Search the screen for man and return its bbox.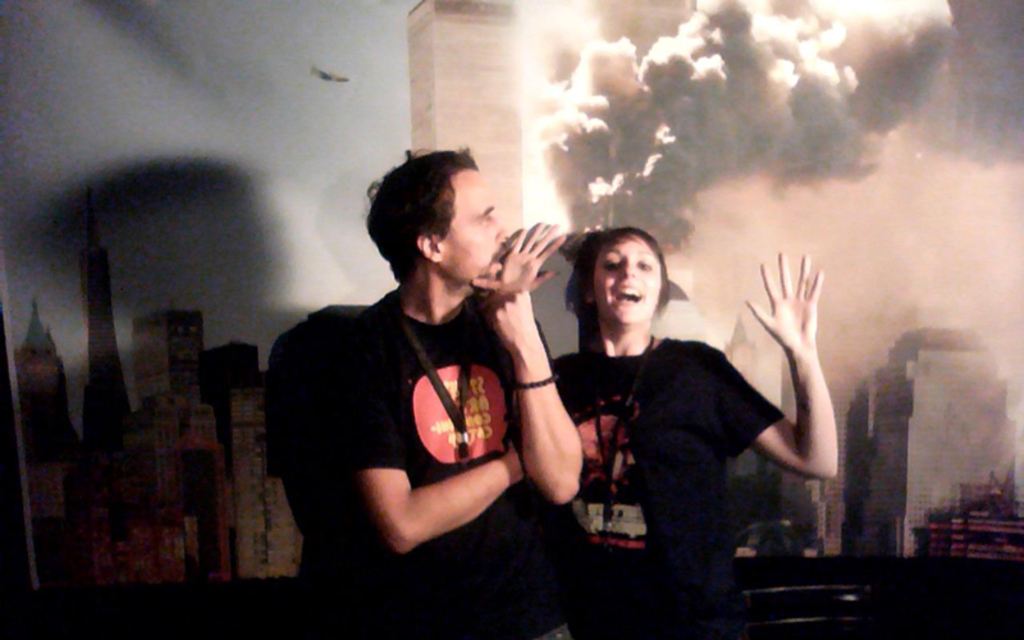
Found: bbox=[265, 150, 609, 593].
